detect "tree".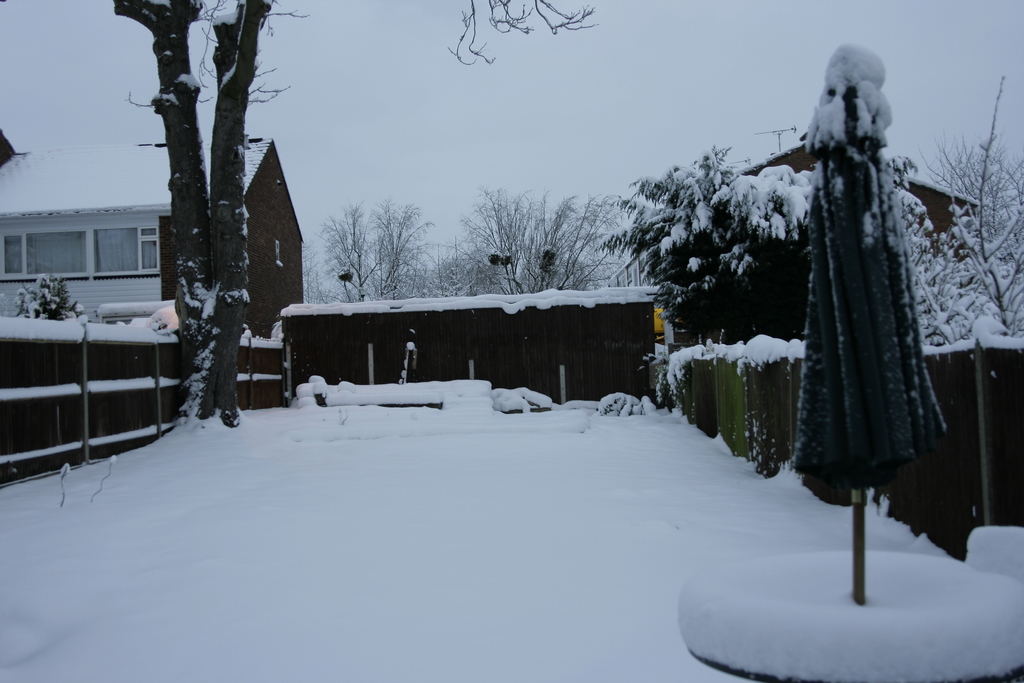
Detected at (426, 0, 605, 63).
